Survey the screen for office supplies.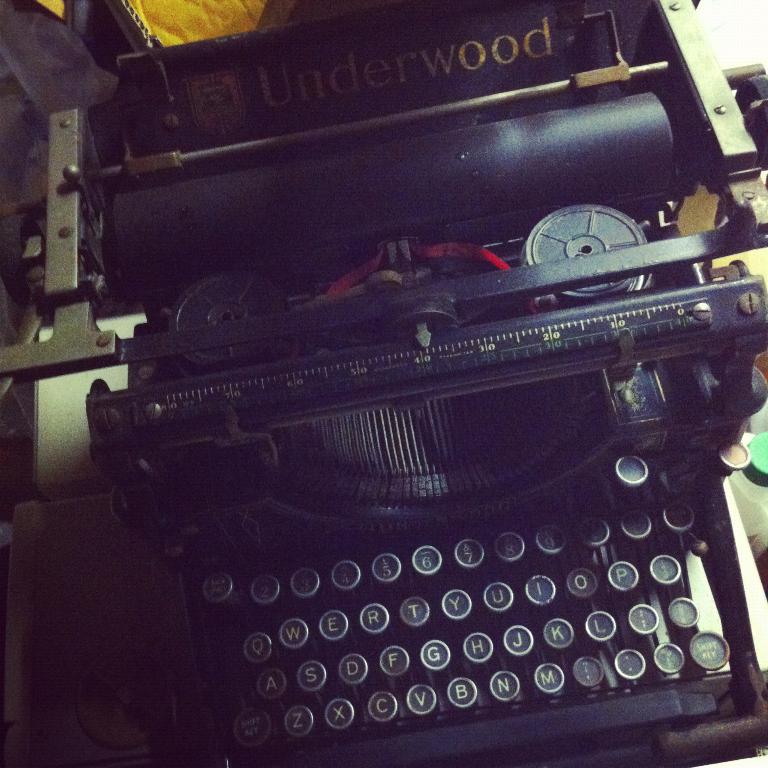
Survey found: select_region(86, 0, 767, 767).
